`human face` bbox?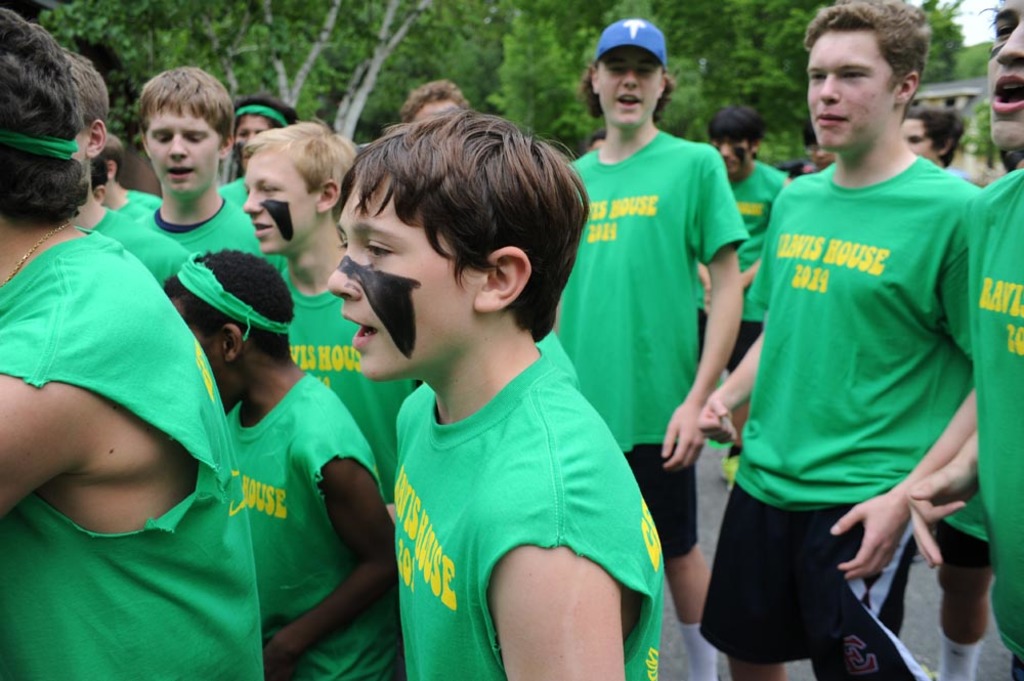
981, 0, 1023, 158
